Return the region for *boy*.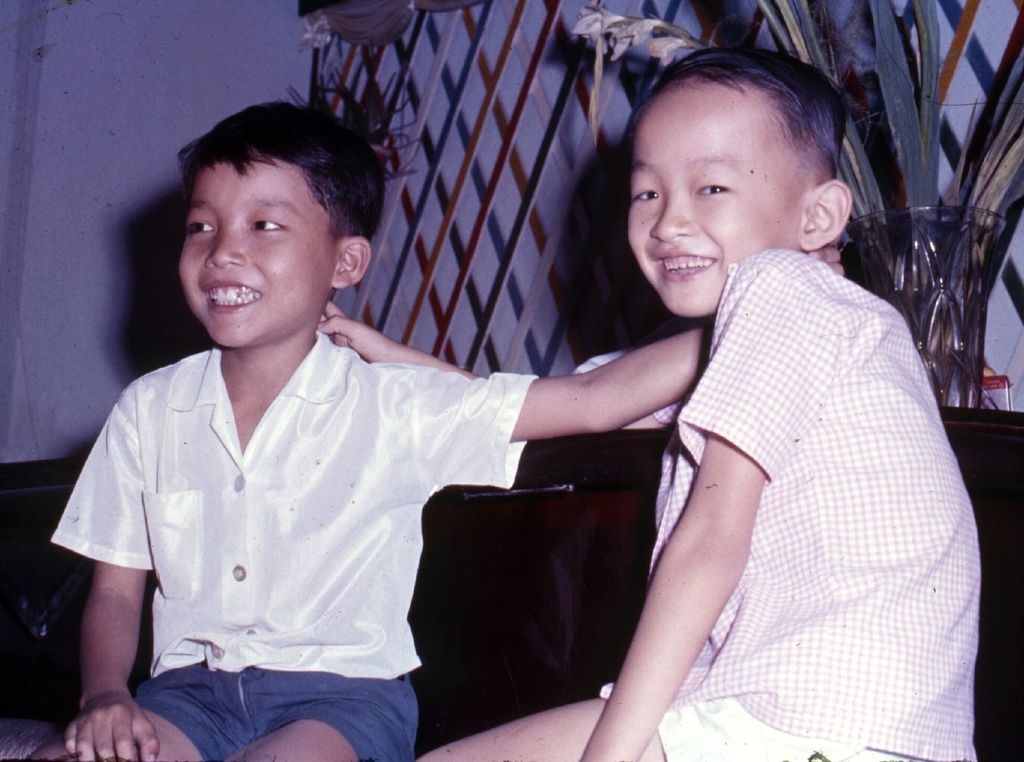
bbox=(426, 58, 991, 761).
